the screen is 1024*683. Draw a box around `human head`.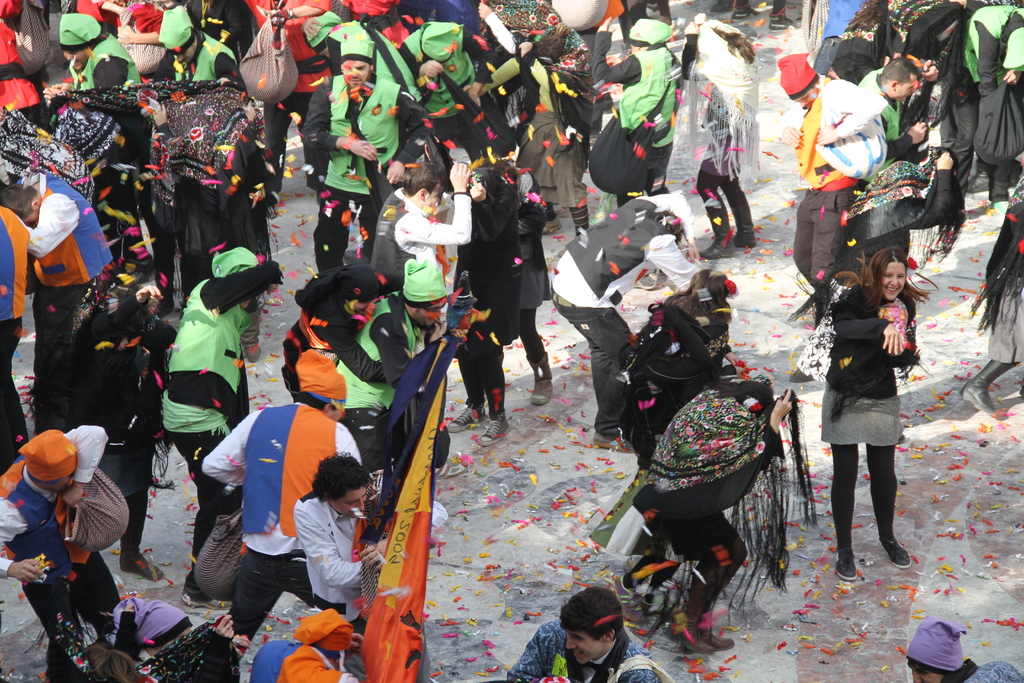
l=686, t=17, r=730, b=68.
